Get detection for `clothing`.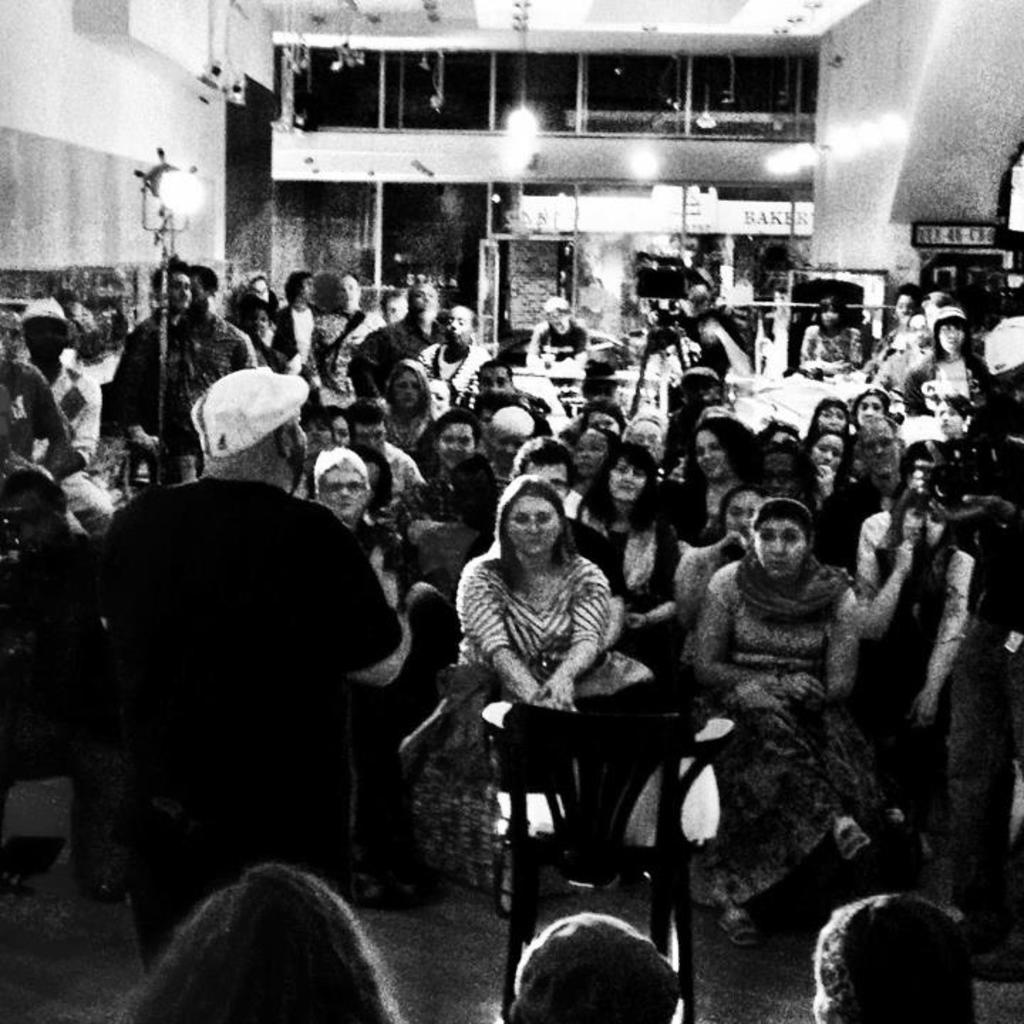
Detection: box(344, 311, 445, 391).
